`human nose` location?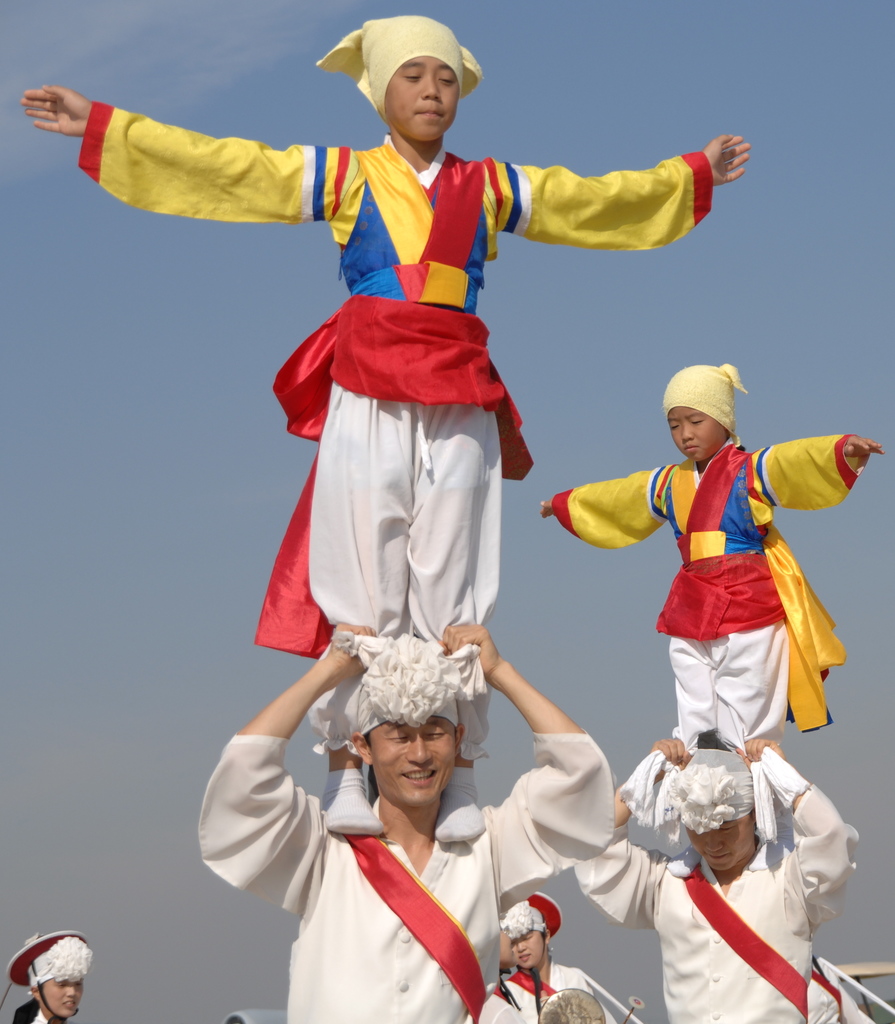
bbox=[421, 78, 445, 99]
